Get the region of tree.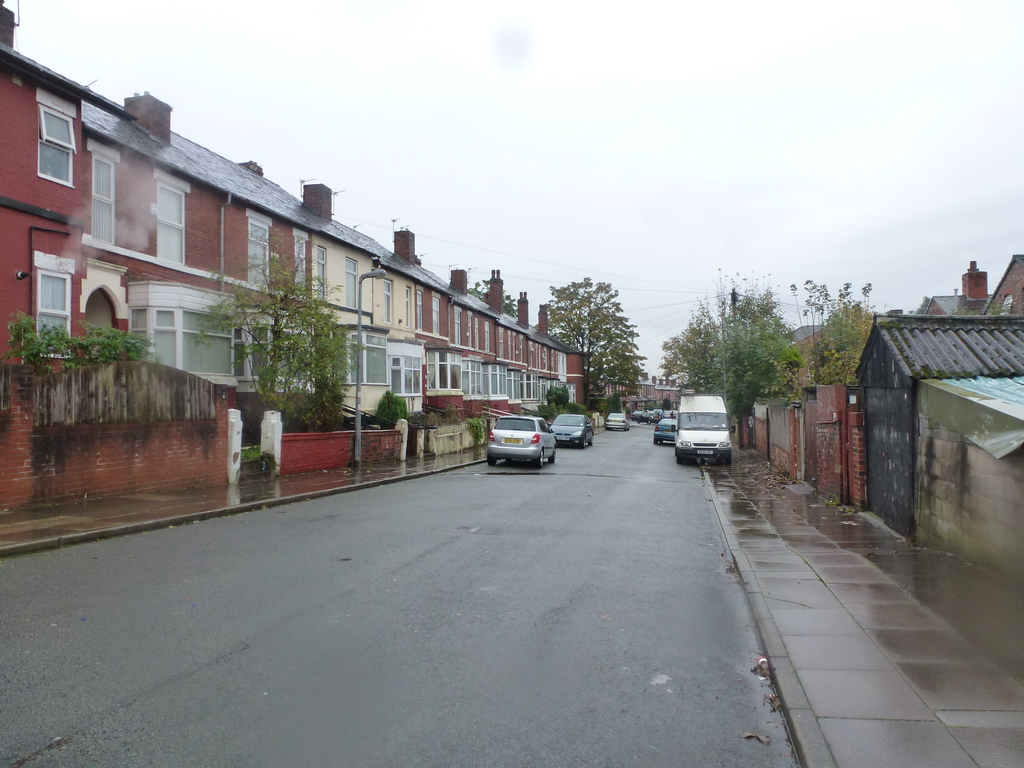
locate(188, 242, 354, 431).
